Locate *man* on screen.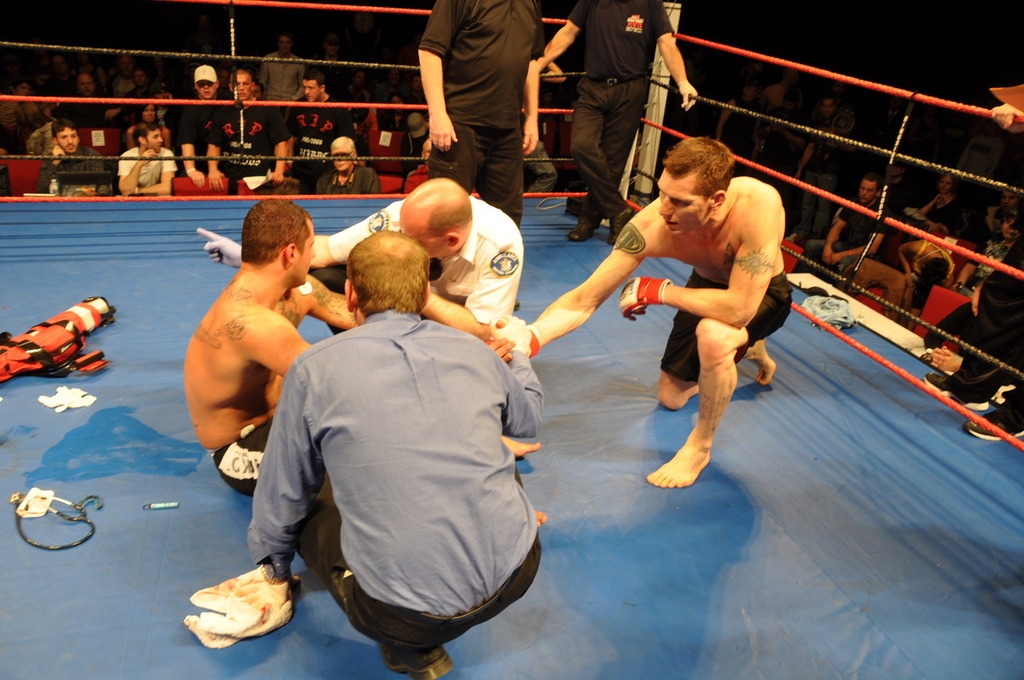
On screen at box=[416, 0, 548, 310].
